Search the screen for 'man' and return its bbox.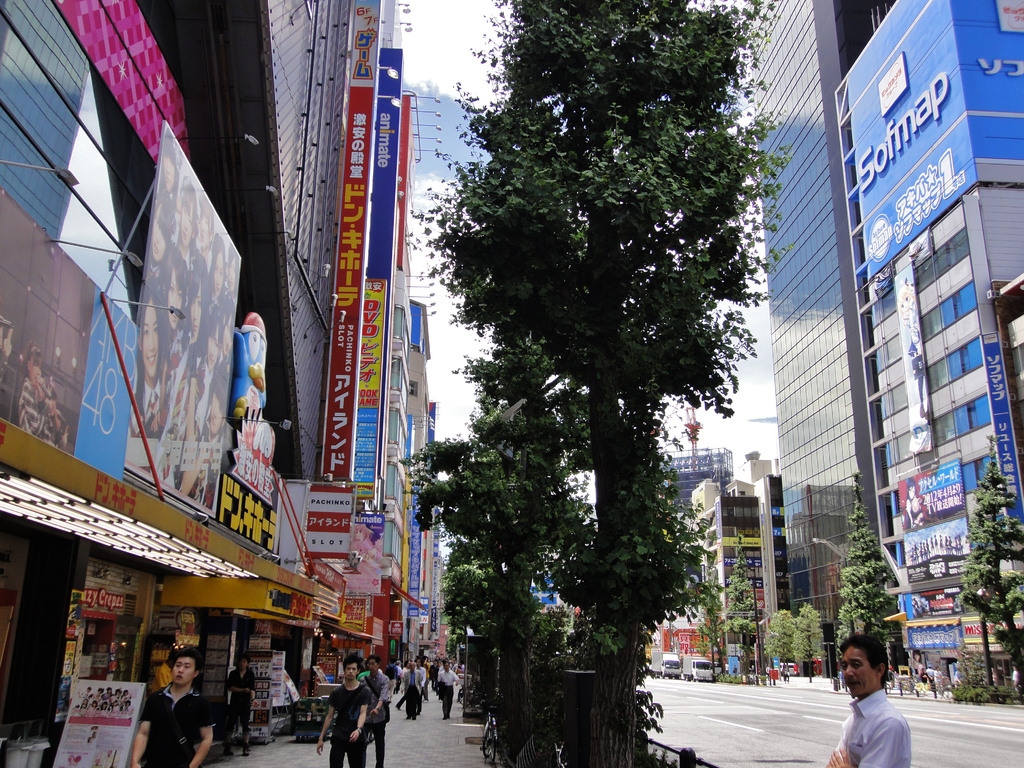
Found: bbox=[225, 654, 257, 758].
